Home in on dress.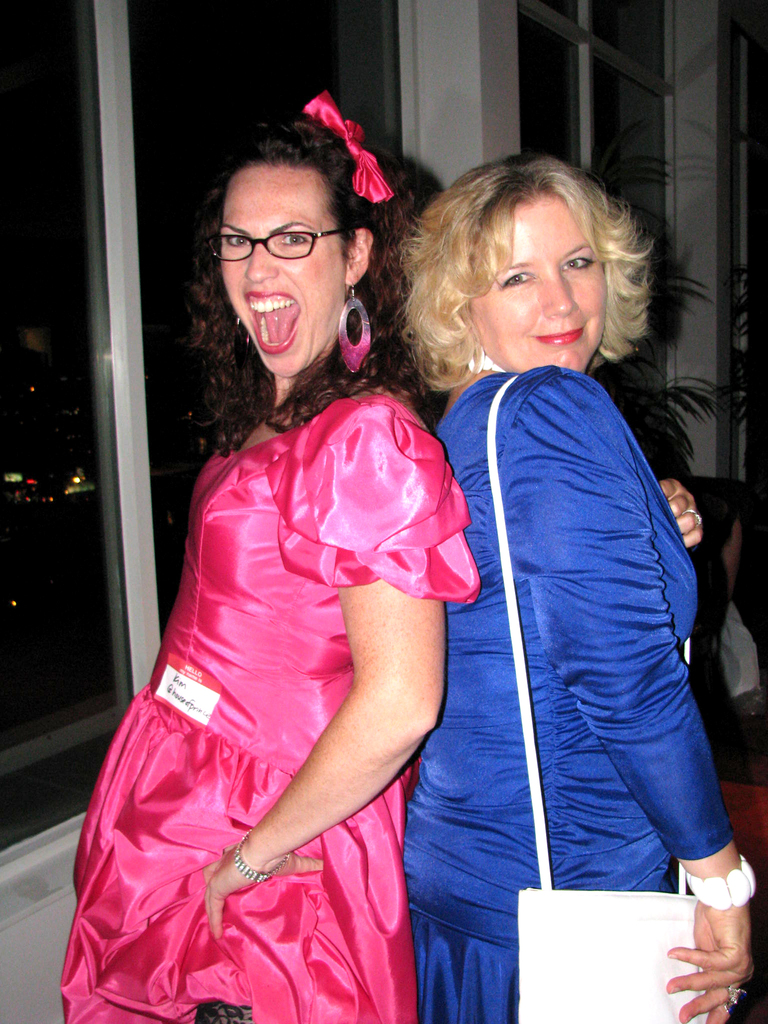
Homed in at 401/364/742/1023.
